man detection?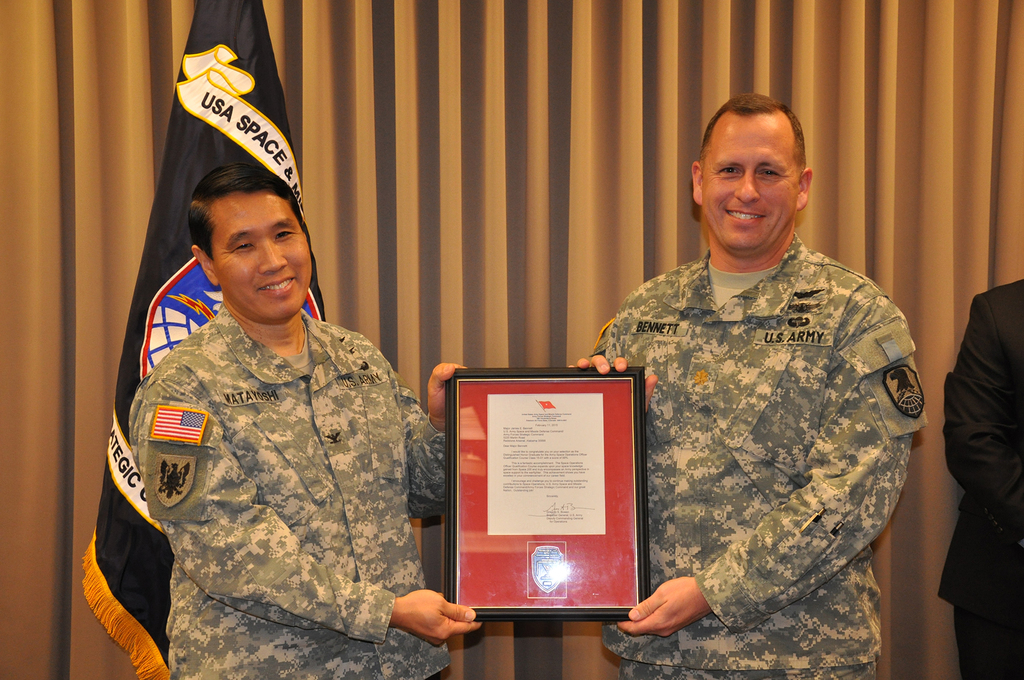
129:159:492:679
